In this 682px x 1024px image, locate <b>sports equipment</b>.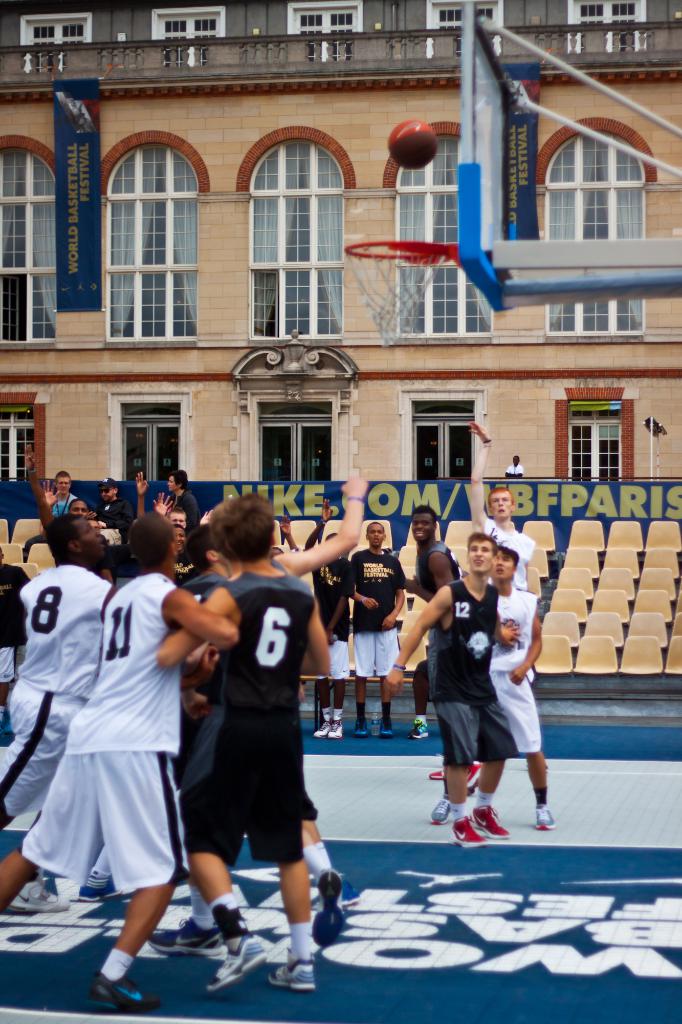
Bounding box: x1=208, y1=934, x2=266, y2=995.
